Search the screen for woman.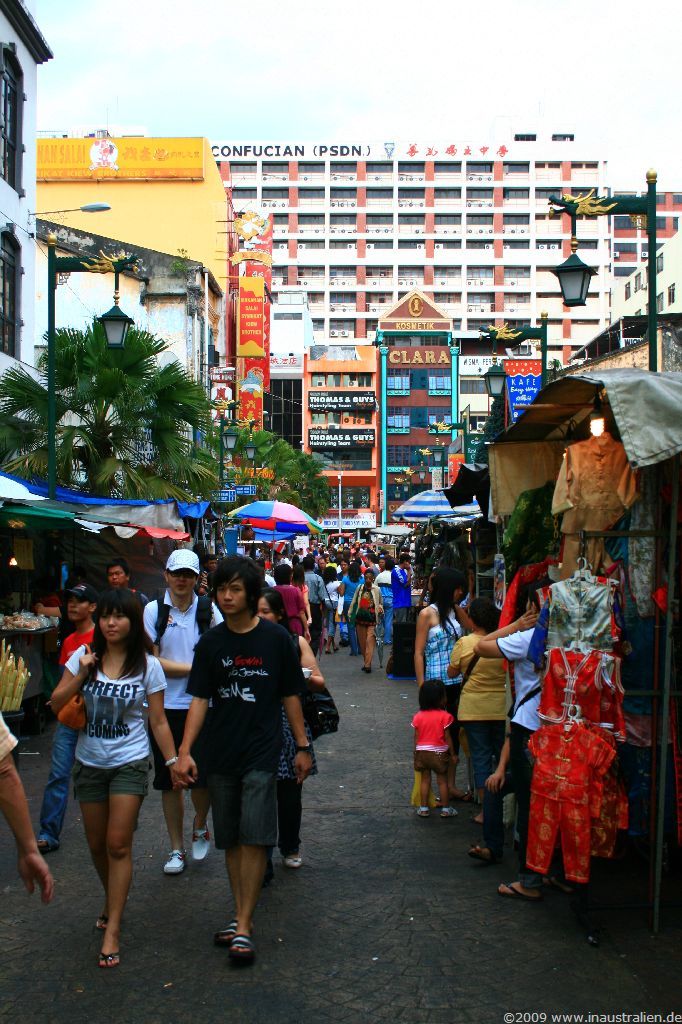
Found at x1=412, y1=571, x2=472, y2=803.
